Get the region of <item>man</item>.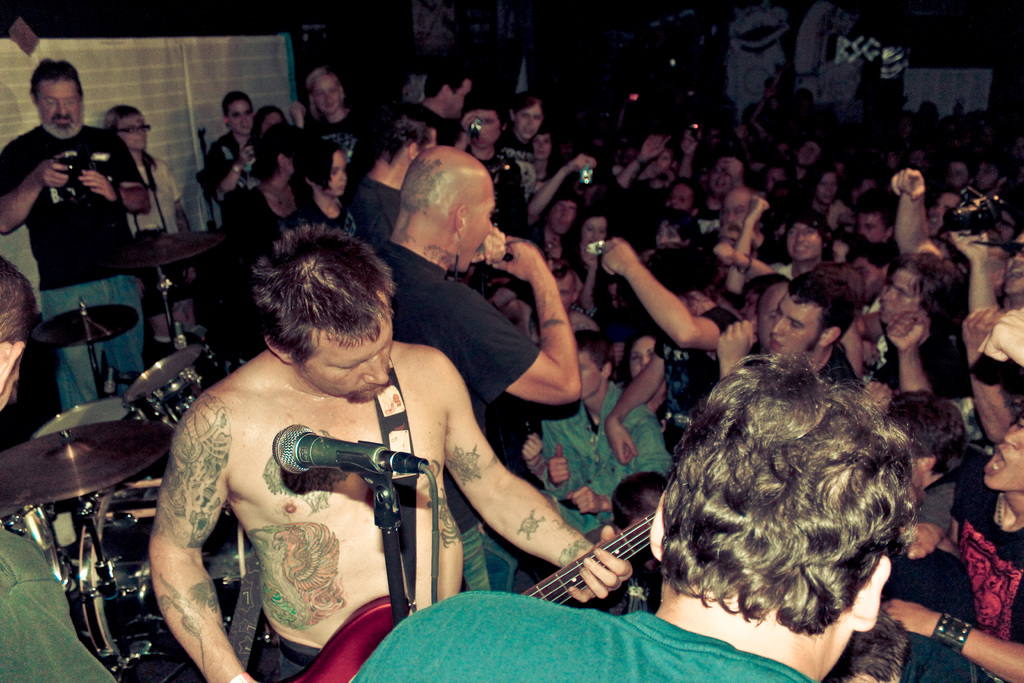
0:252:115:682.
